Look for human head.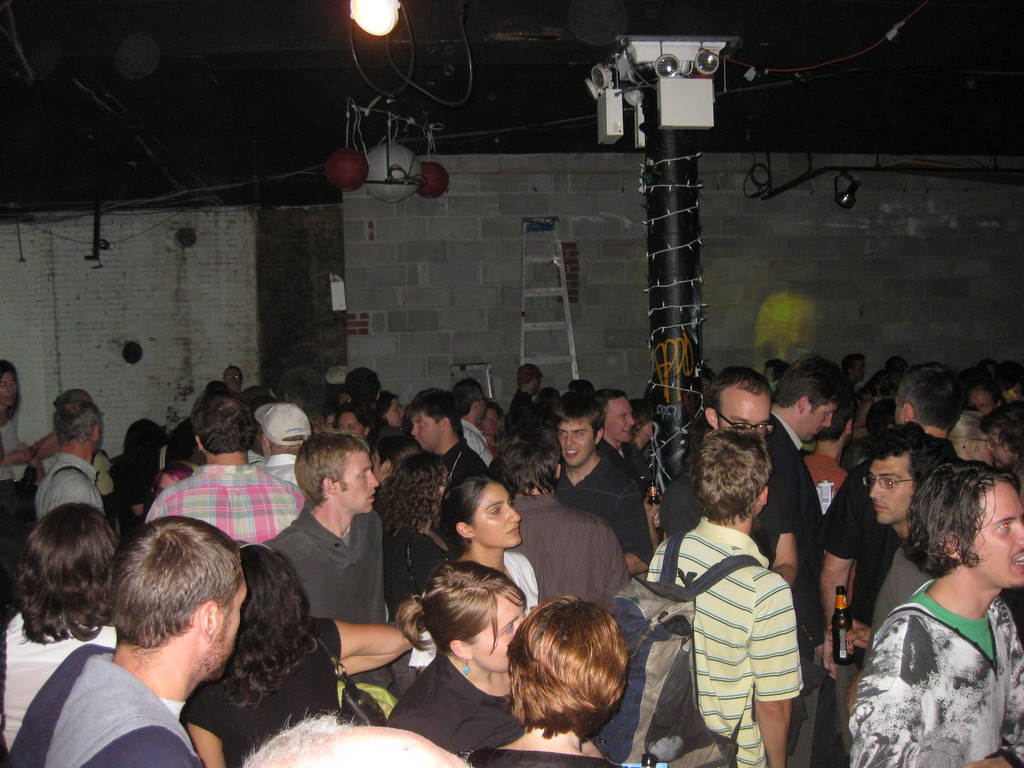
Found: box(49, 400, 106, 452).
